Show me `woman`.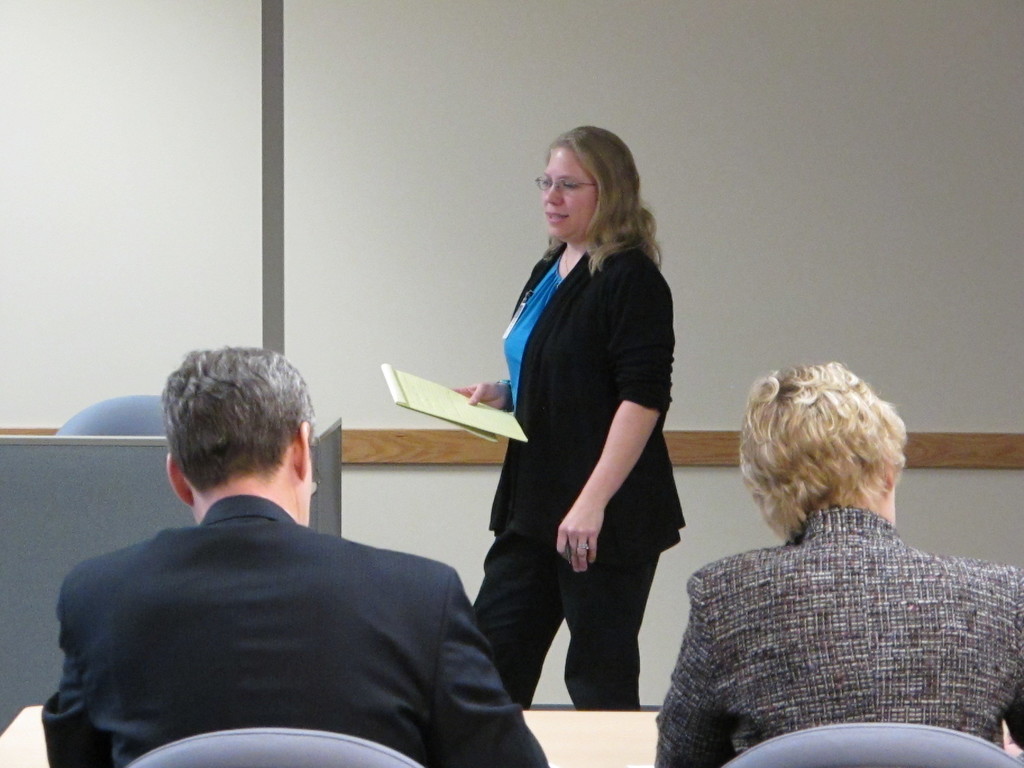
`woman` is here: [x1=653, y1=360, x2=1023, y2=767].
